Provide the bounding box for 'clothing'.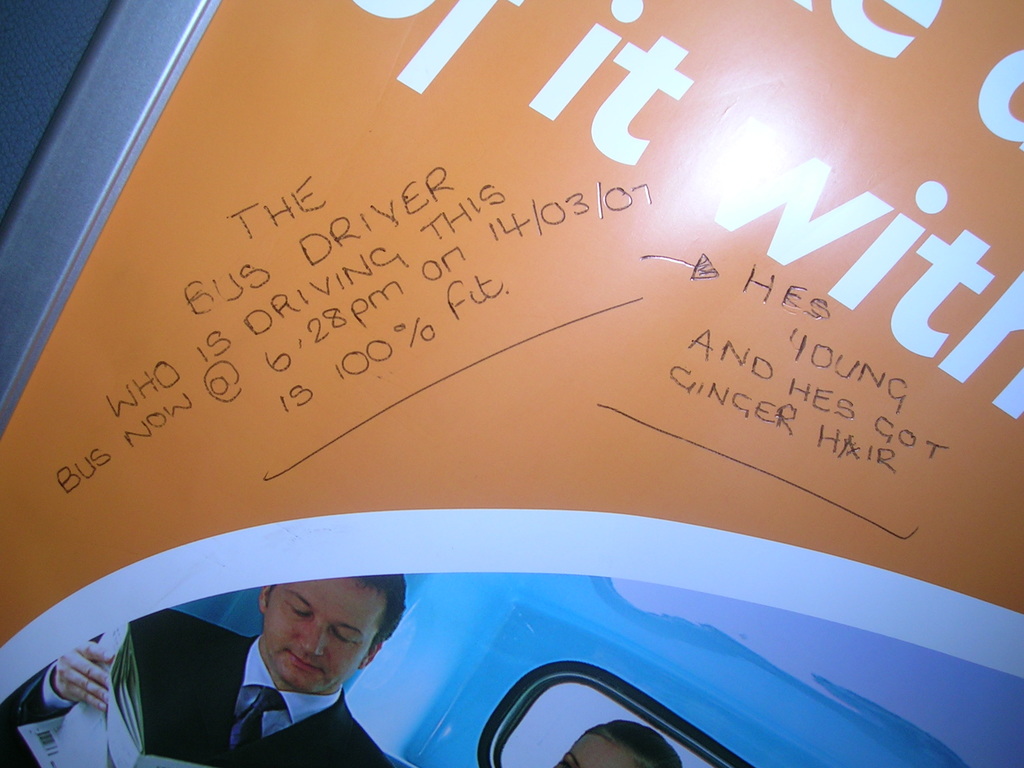
0, 609, 394, 767.
